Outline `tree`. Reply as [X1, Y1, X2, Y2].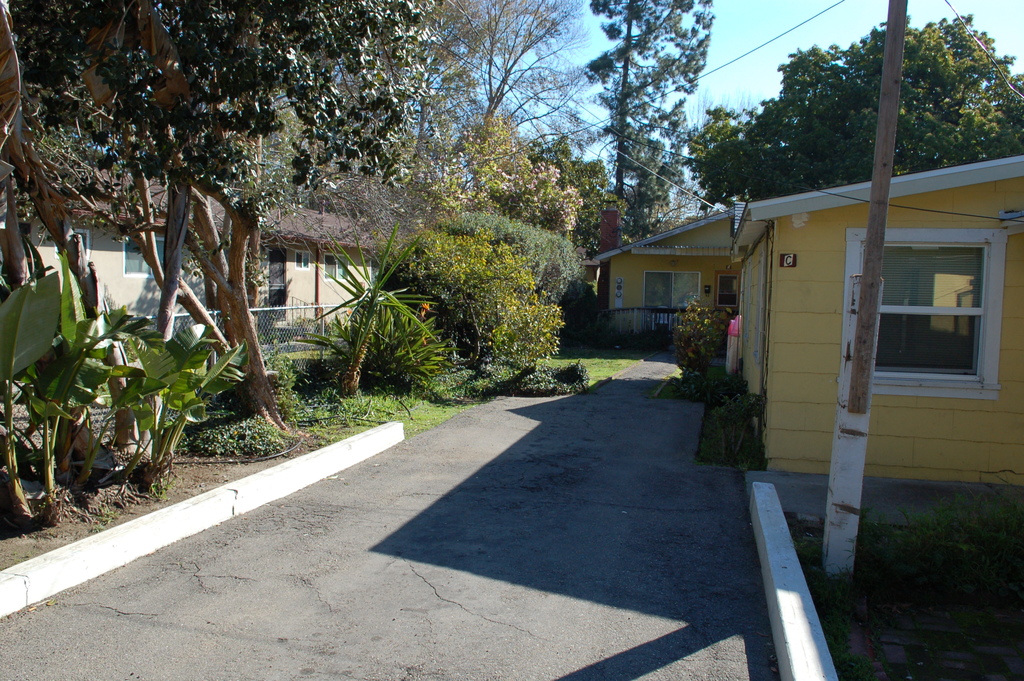
[584, 0, 719, 242].
